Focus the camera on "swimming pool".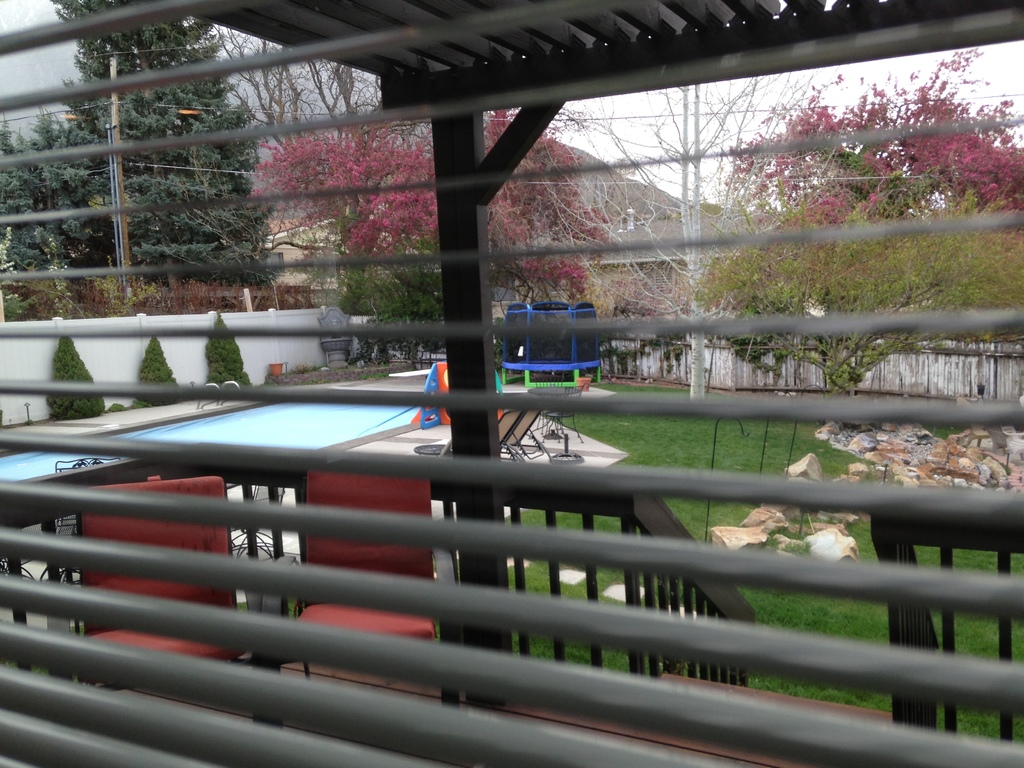
Focus region: rect(0, 399, 424, 484).
